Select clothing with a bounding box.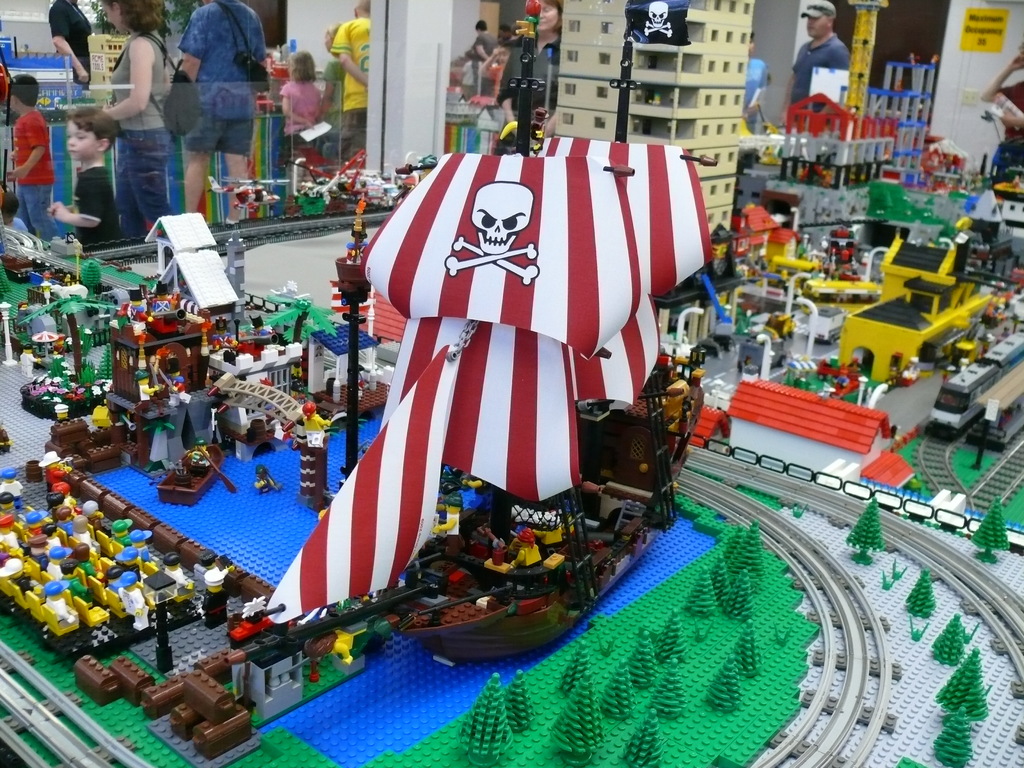
Rect(995, 83, 1023, 145).
